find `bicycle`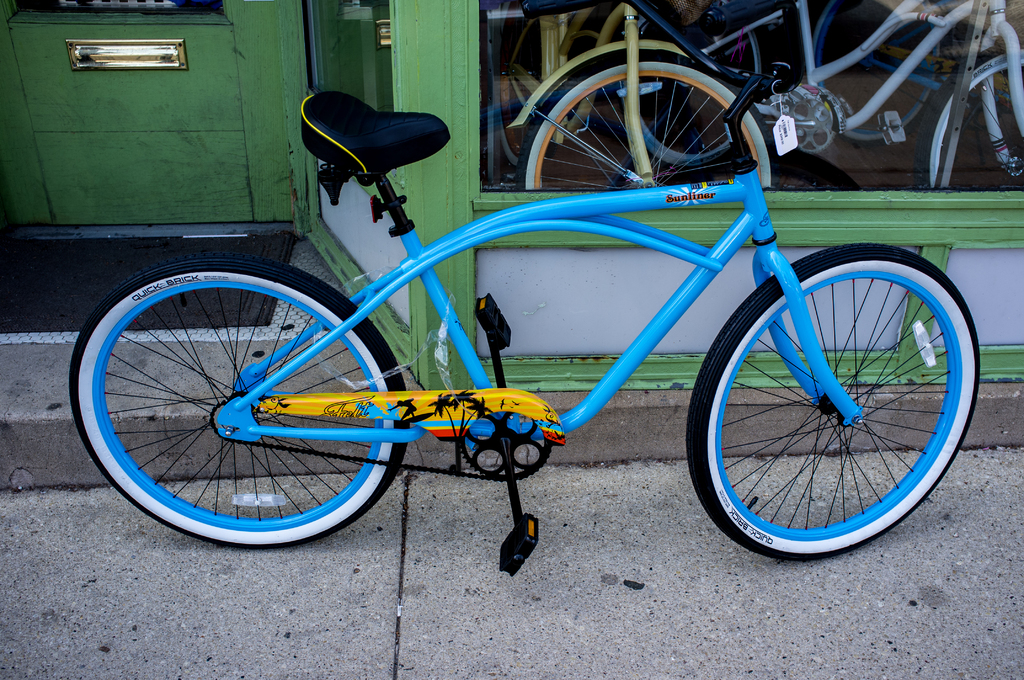
bbox=(66, 0, 991, 572)
